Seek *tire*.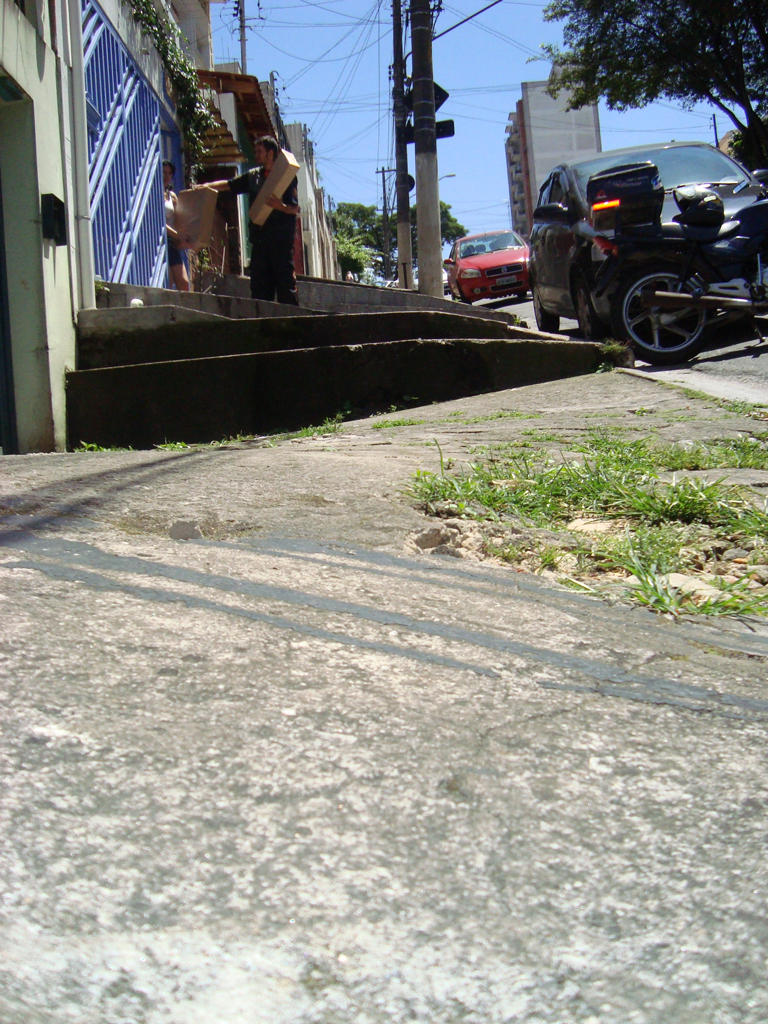
[left=573, top=280, right=596, bottom=340].
